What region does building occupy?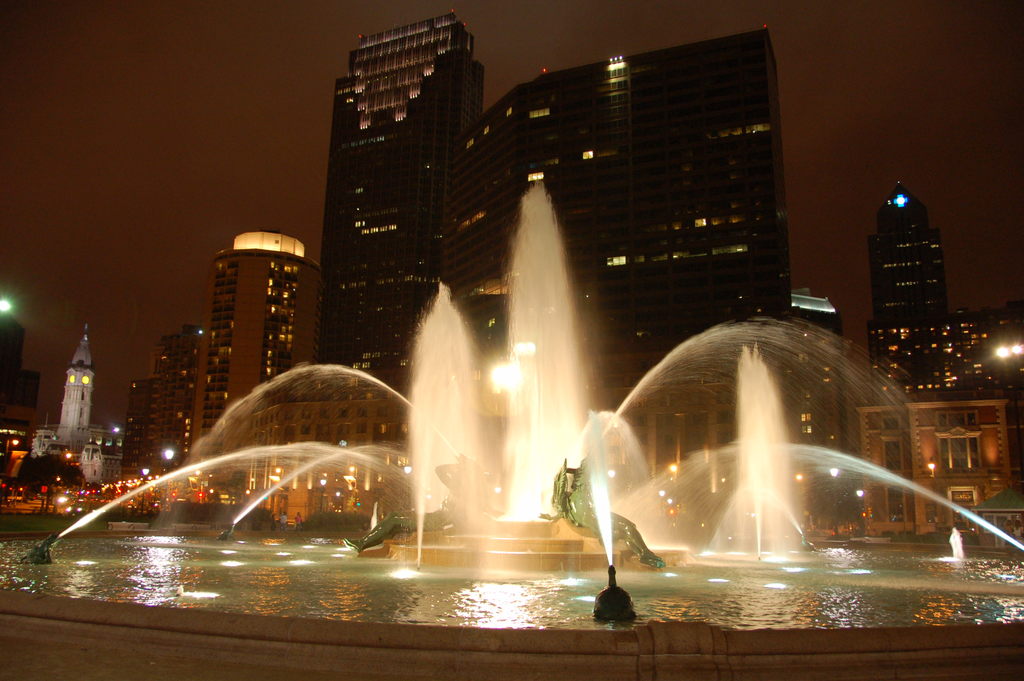
detection(872, 180, 1023, 485).
